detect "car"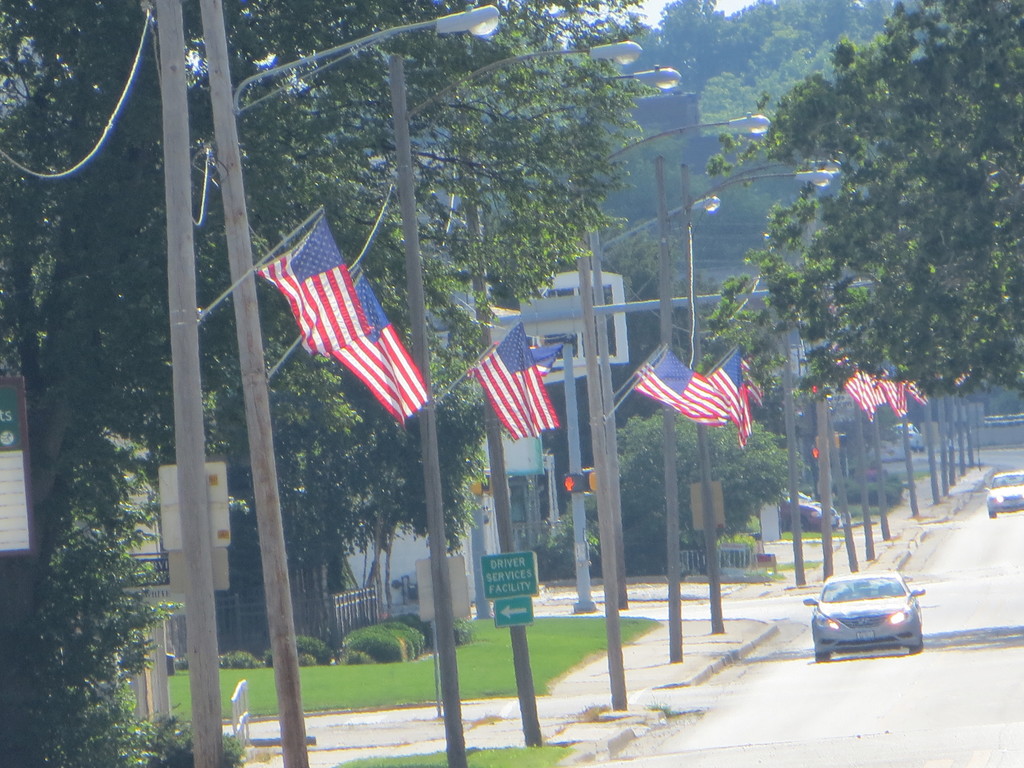
box=[980, 472, 1023, 516]
